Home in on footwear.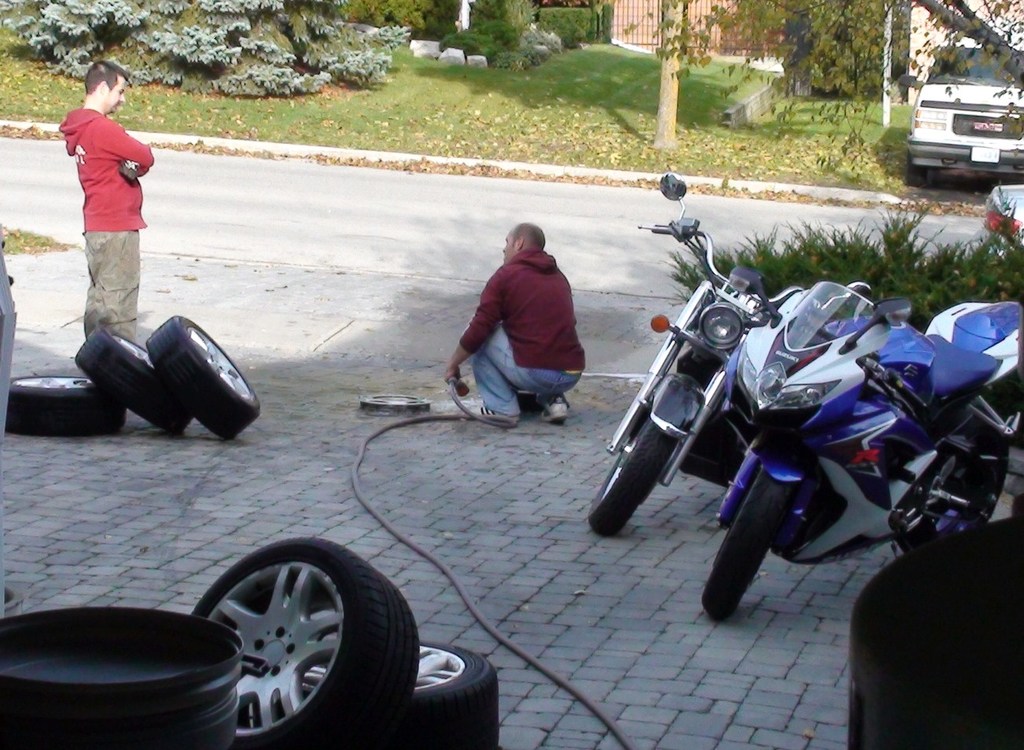
Homed in at BBox(469, 401, 518, 425).
